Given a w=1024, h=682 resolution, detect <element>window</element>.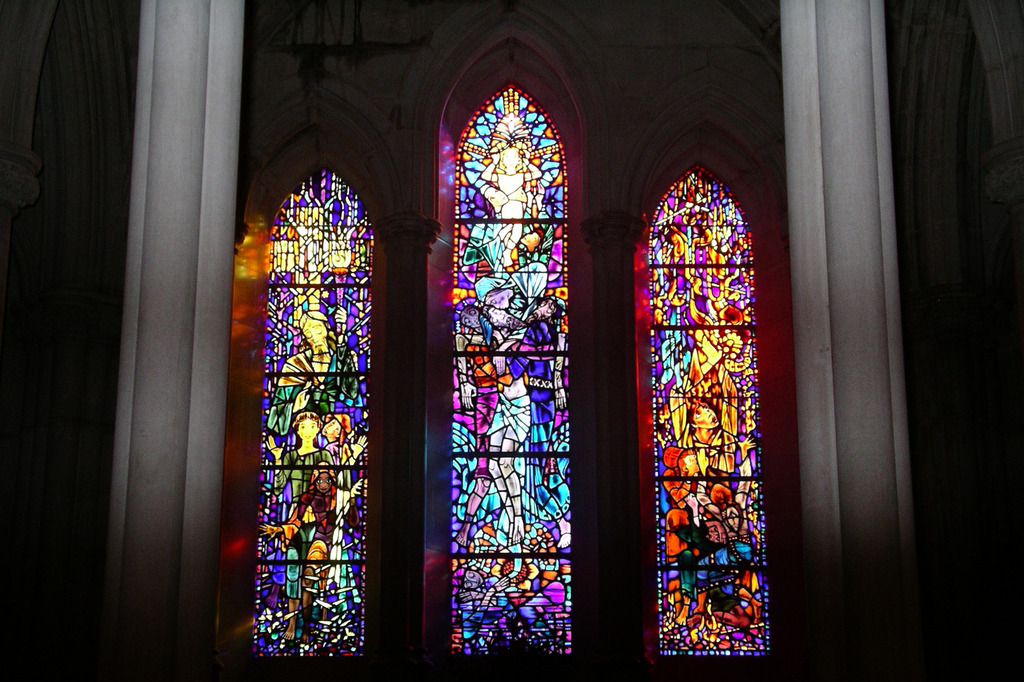
{"left": 119, "top": 55, "right": 890, "bottom": 659}.
